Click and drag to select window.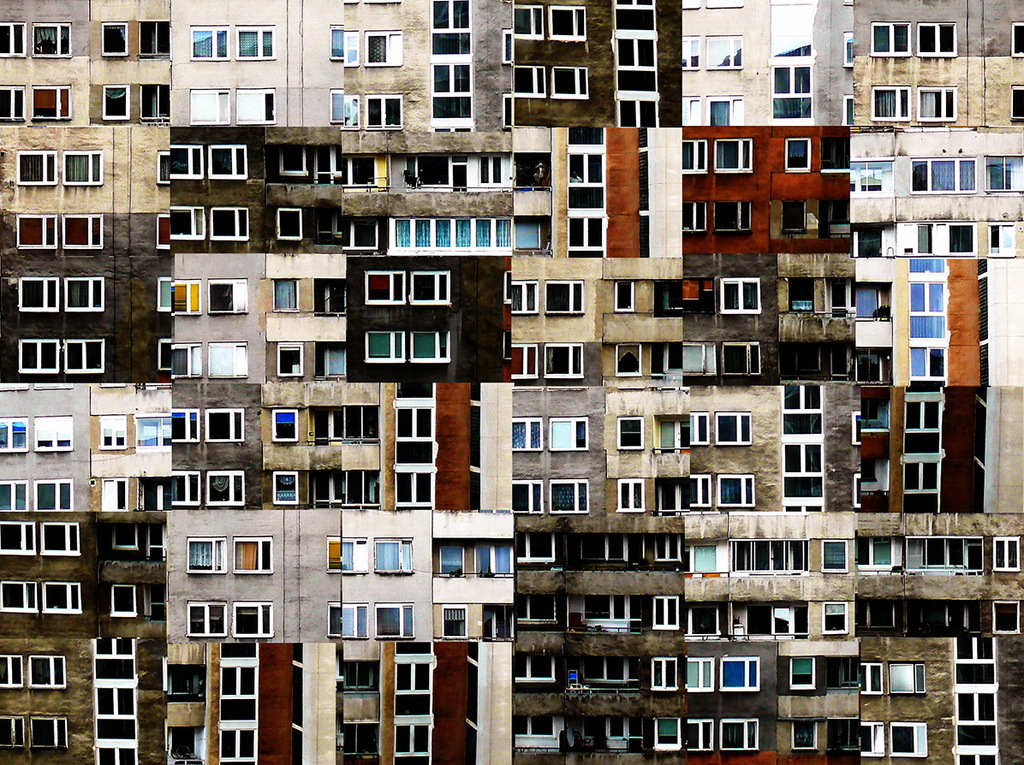
Selection: Rect(502, 278, 542, 317).
